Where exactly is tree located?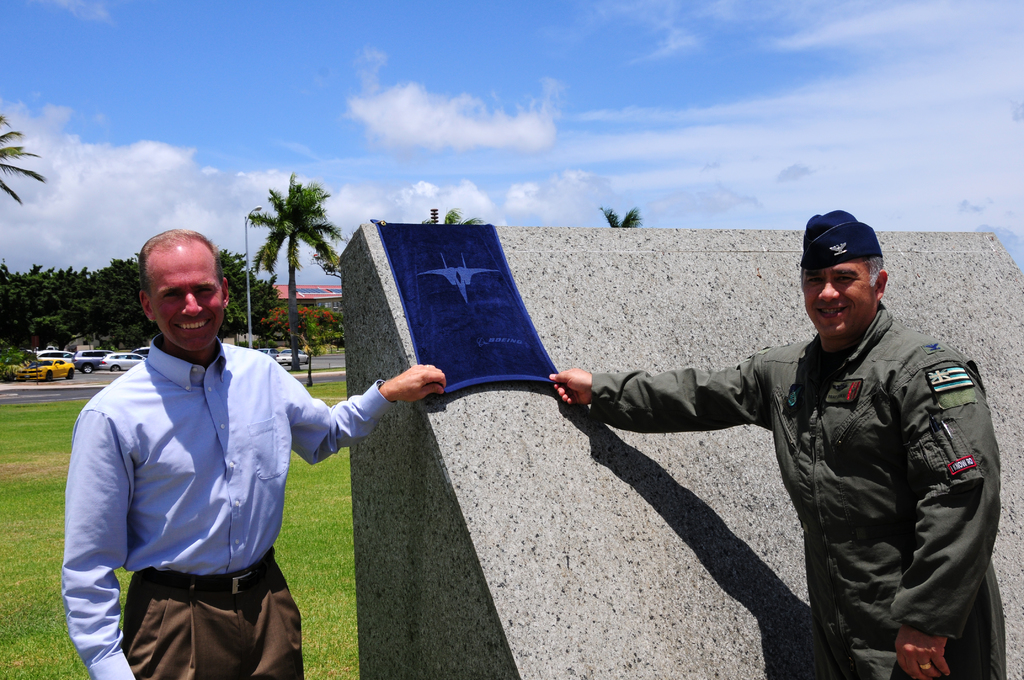
Its bounding box is select_region(0, 113, 51, 205).
